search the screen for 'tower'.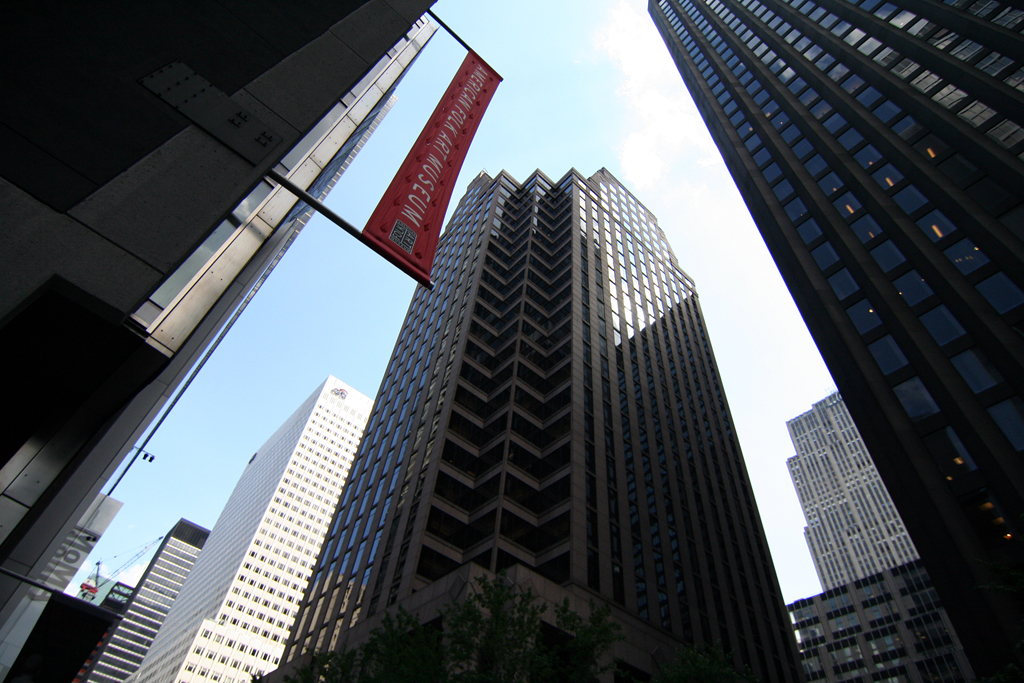
Found at 781:391:929:596.
